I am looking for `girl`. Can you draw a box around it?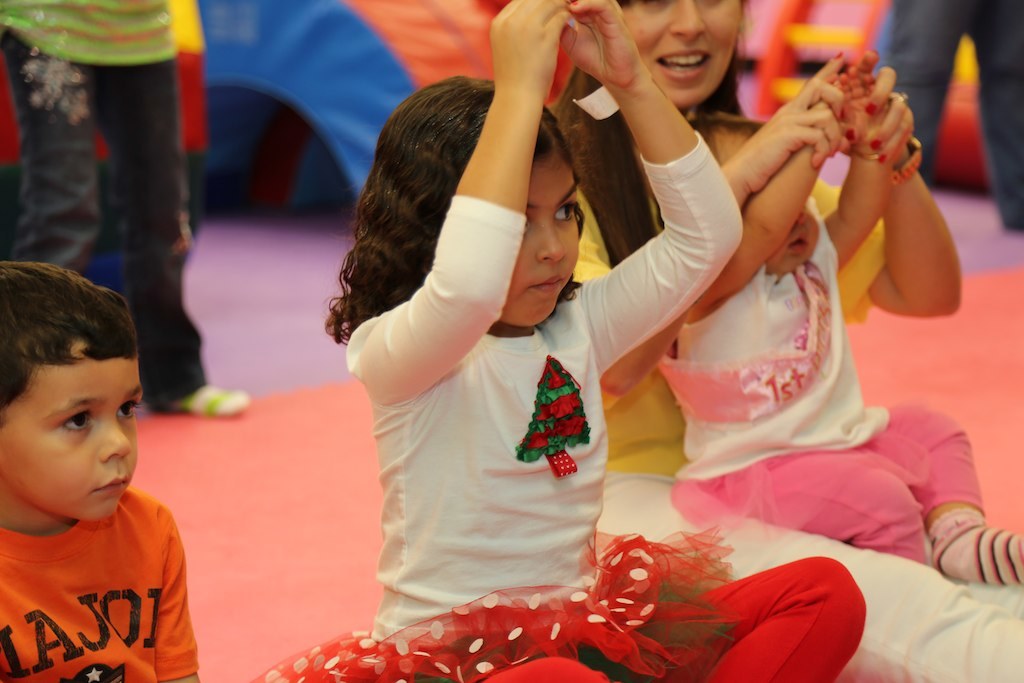
Sure, the bounding box is <region>672, 64, 1023, 583</region>.
